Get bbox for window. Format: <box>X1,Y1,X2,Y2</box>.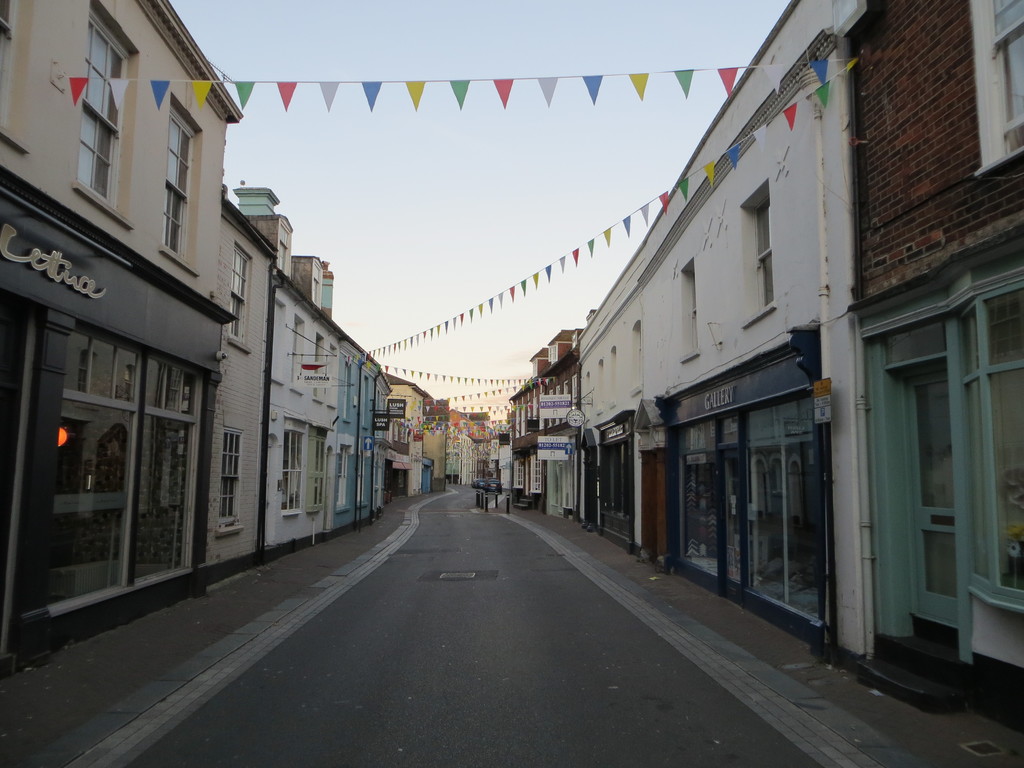
<box>215,430,244,532</box>.
